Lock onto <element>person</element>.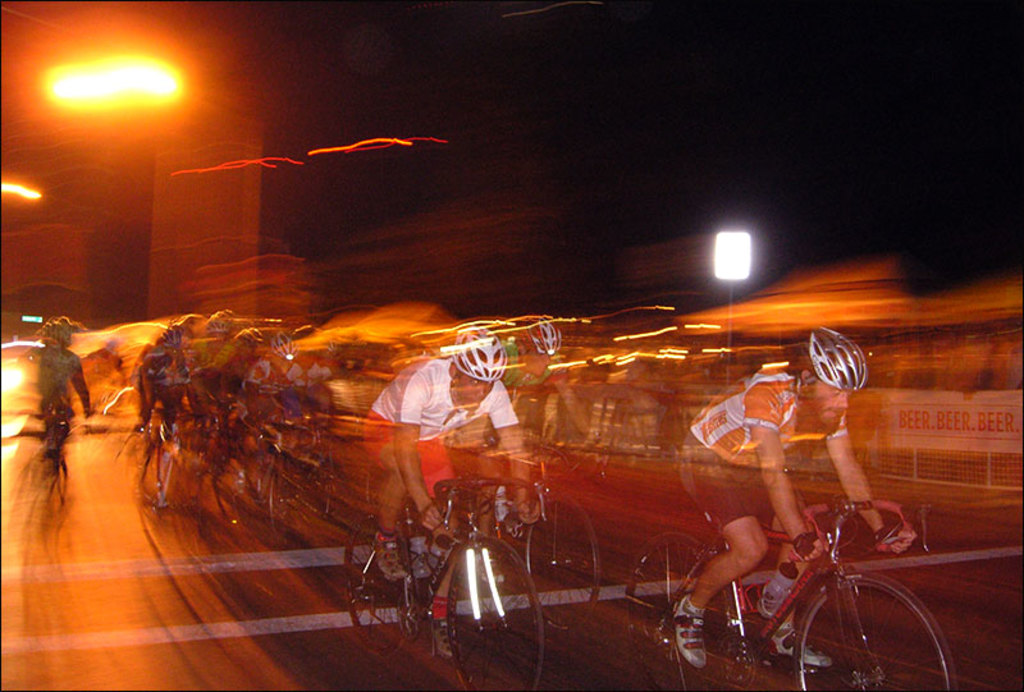
Locked: x1=344, y1=321, x2=556, y2=659.
